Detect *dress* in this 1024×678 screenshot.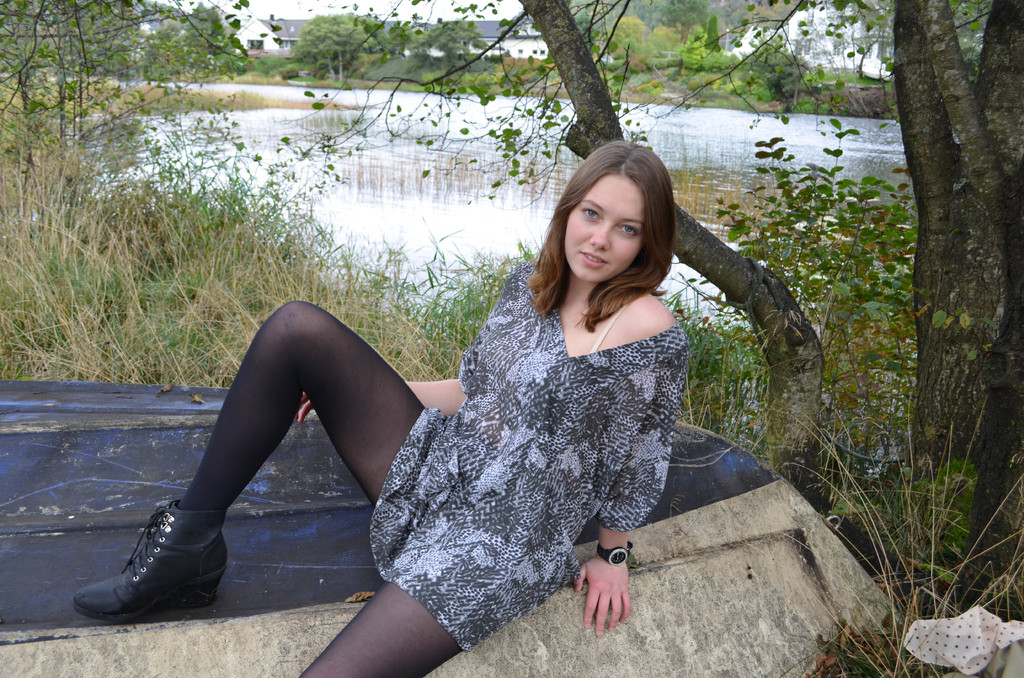
Detection: bbox=(368, 256, 692, 654).
